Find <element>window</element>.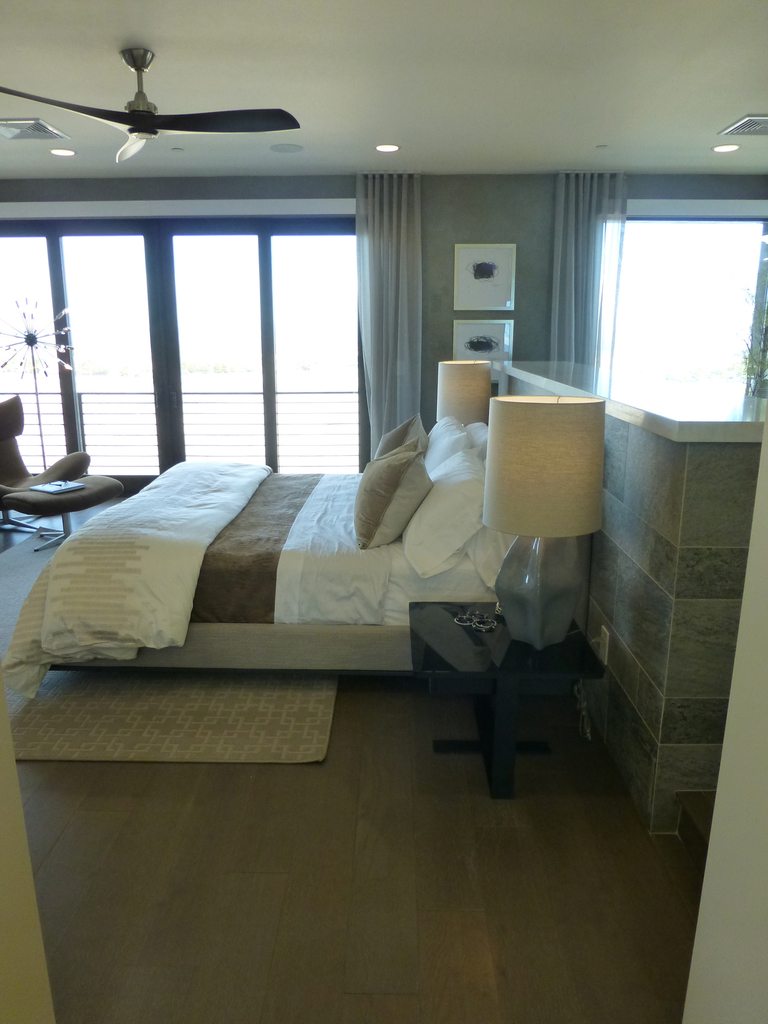
[266, 220, 367, 481].
